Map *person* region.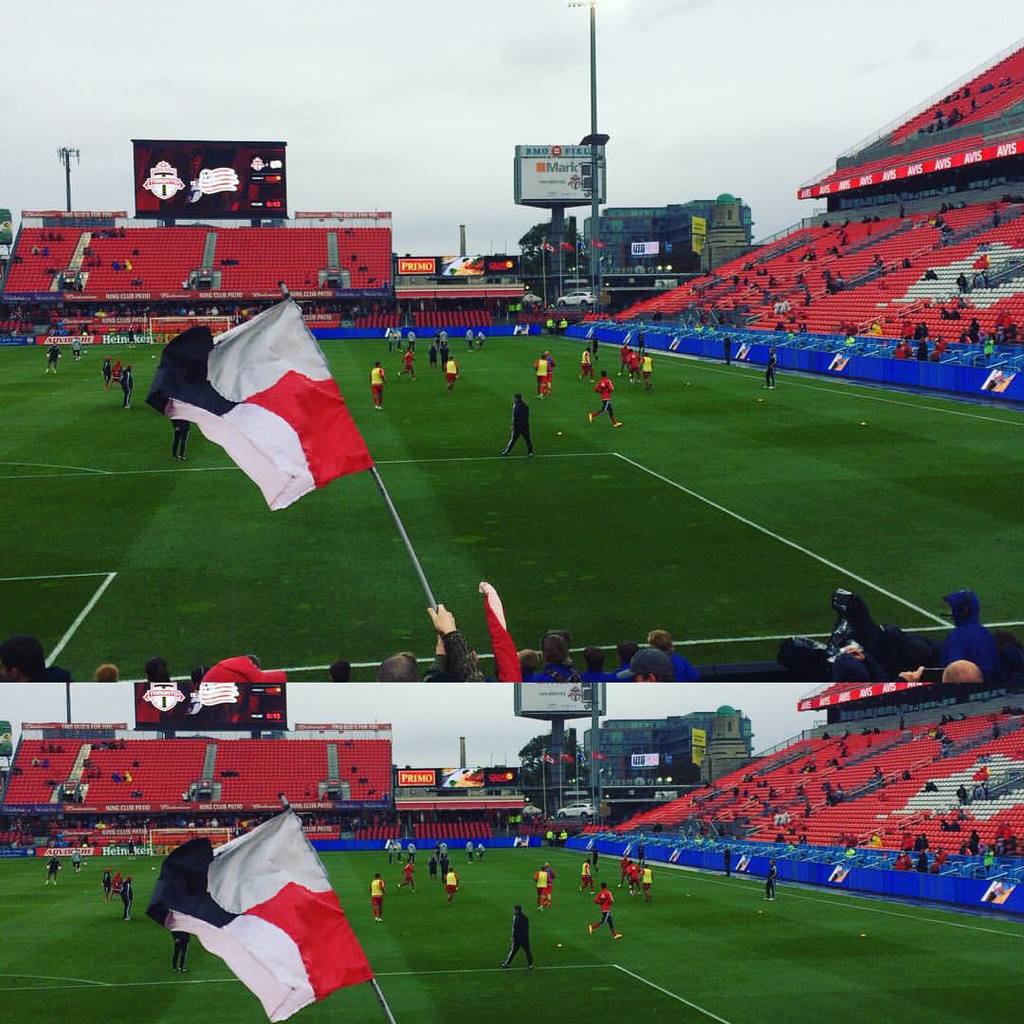
Mapped to box(128, 323, 140, 353).
